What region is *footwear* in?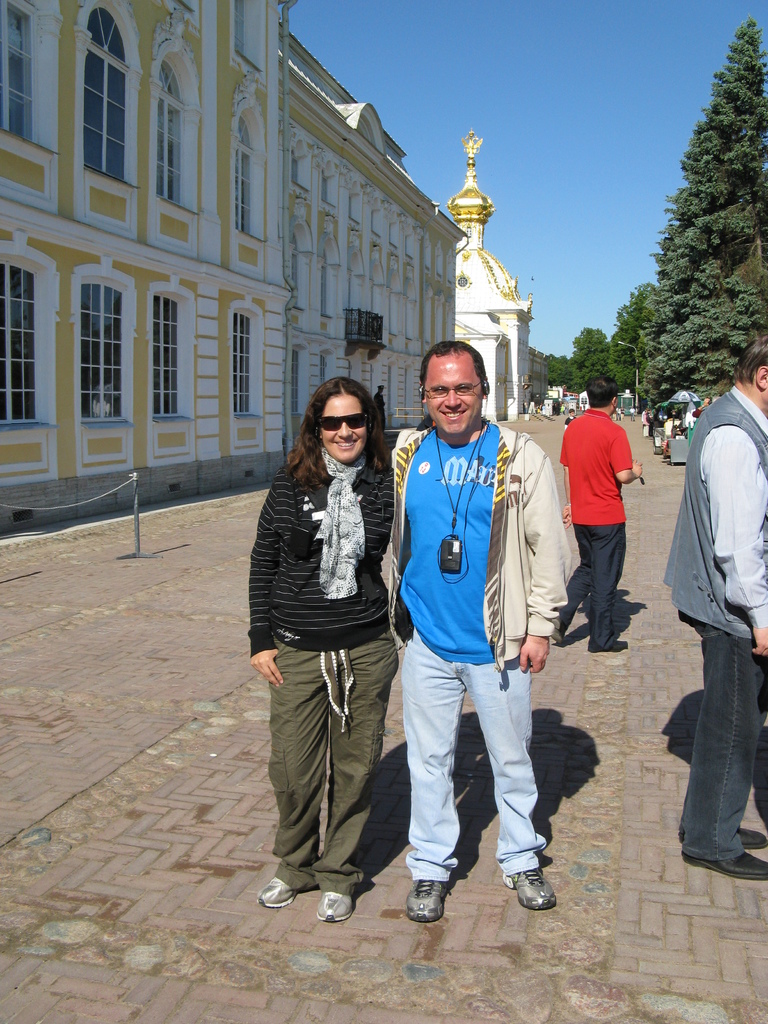
505,833,564,915.
